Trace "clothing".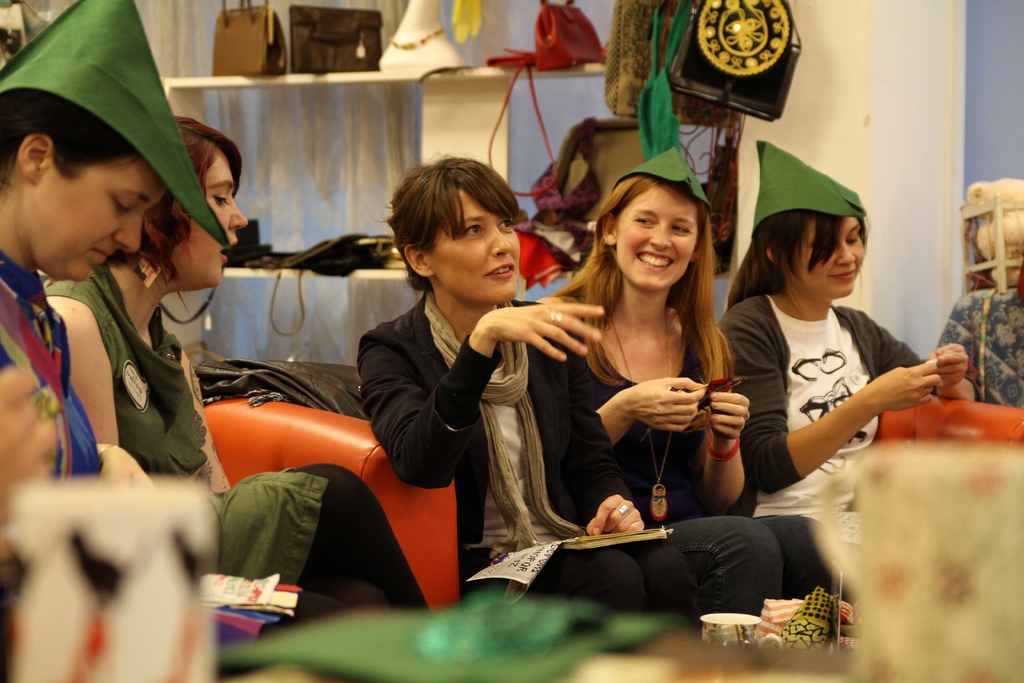
Traced to rect(351, 290, 697, 628).
